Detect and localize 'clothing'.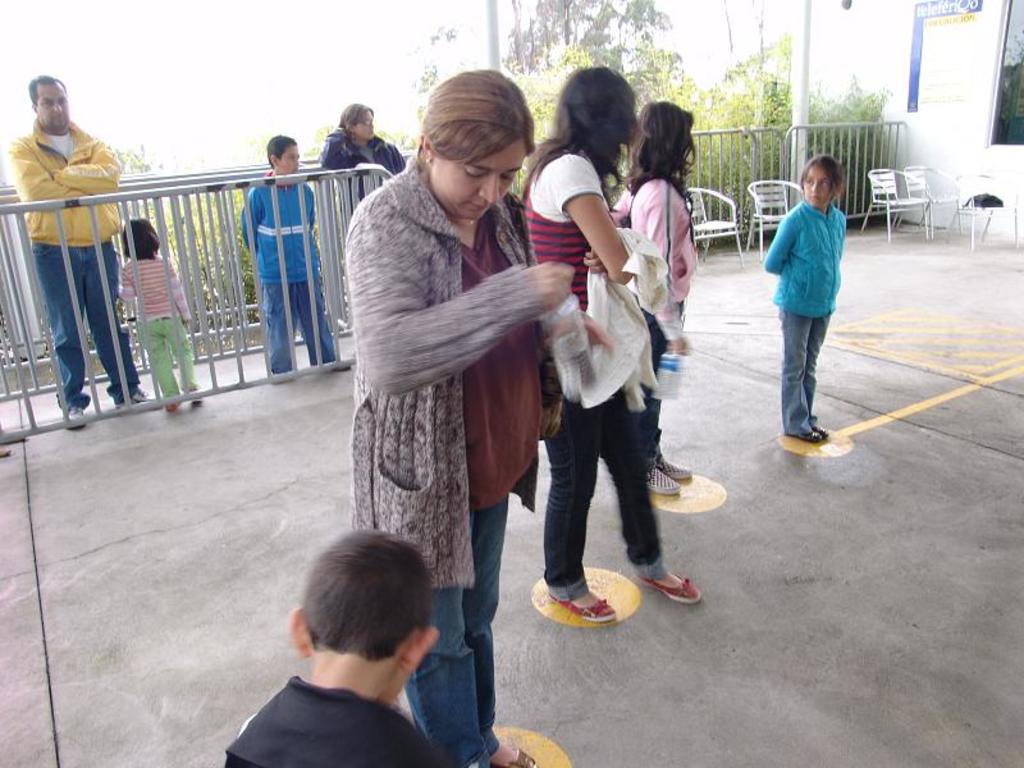
Localized at crop(115, 259, 187, 399).
